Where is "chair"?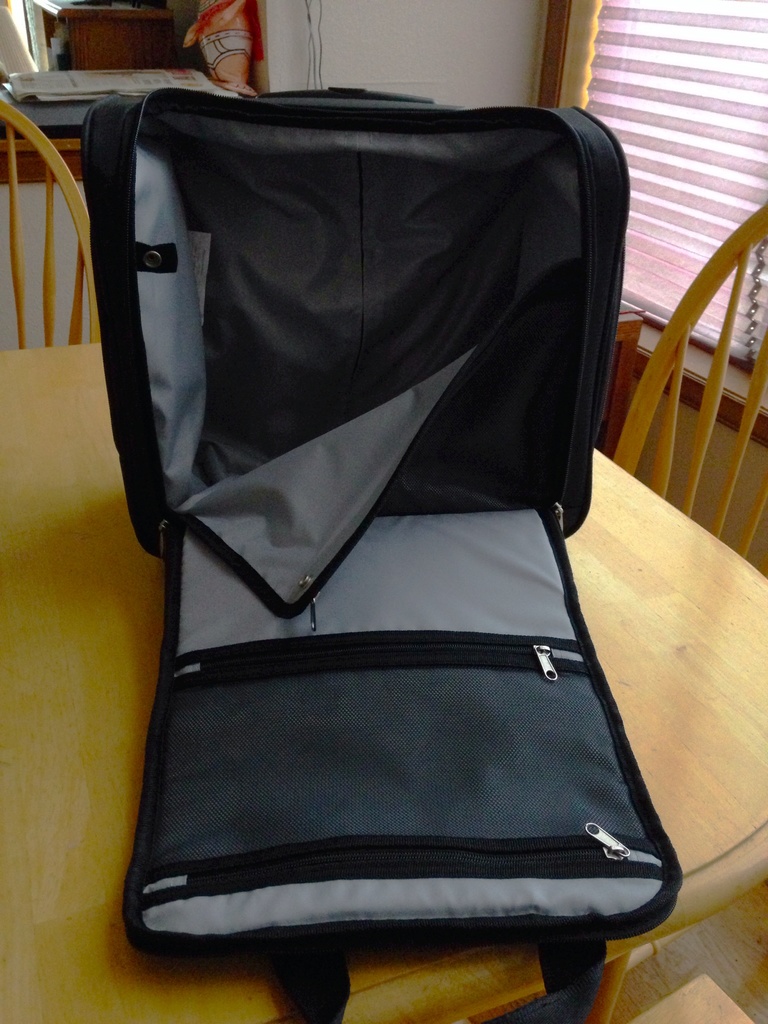
(left=0, top=97, right=93, bottom=350).
